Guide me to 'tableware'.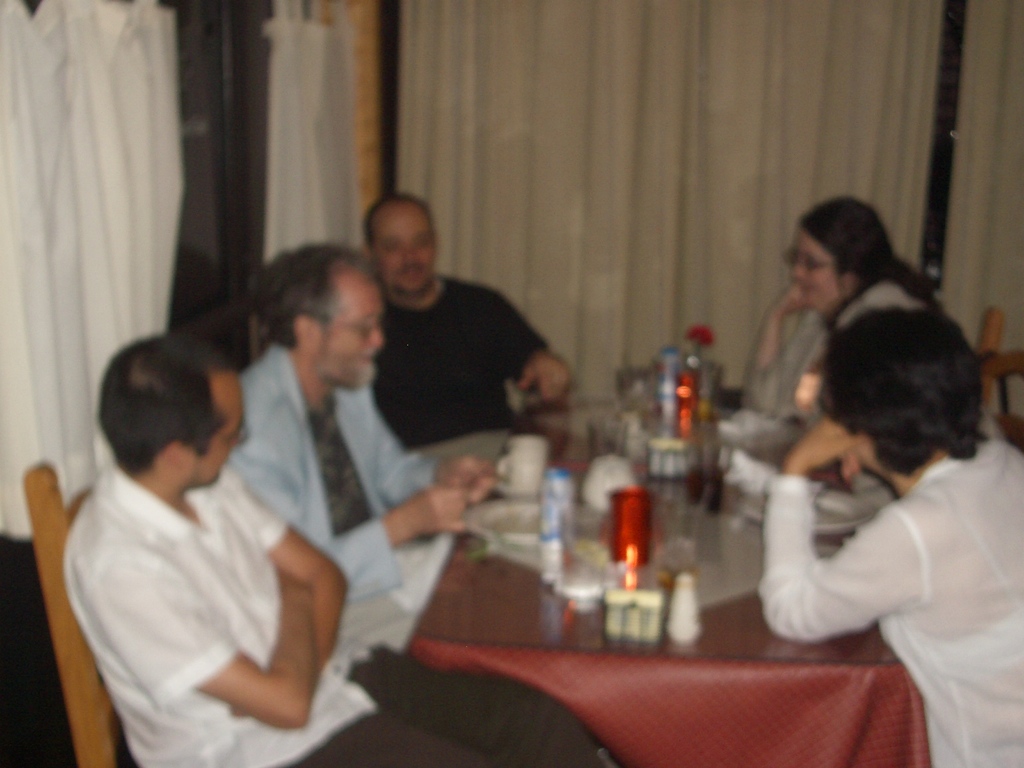
Guidance: [648, 433, 702, 481].
